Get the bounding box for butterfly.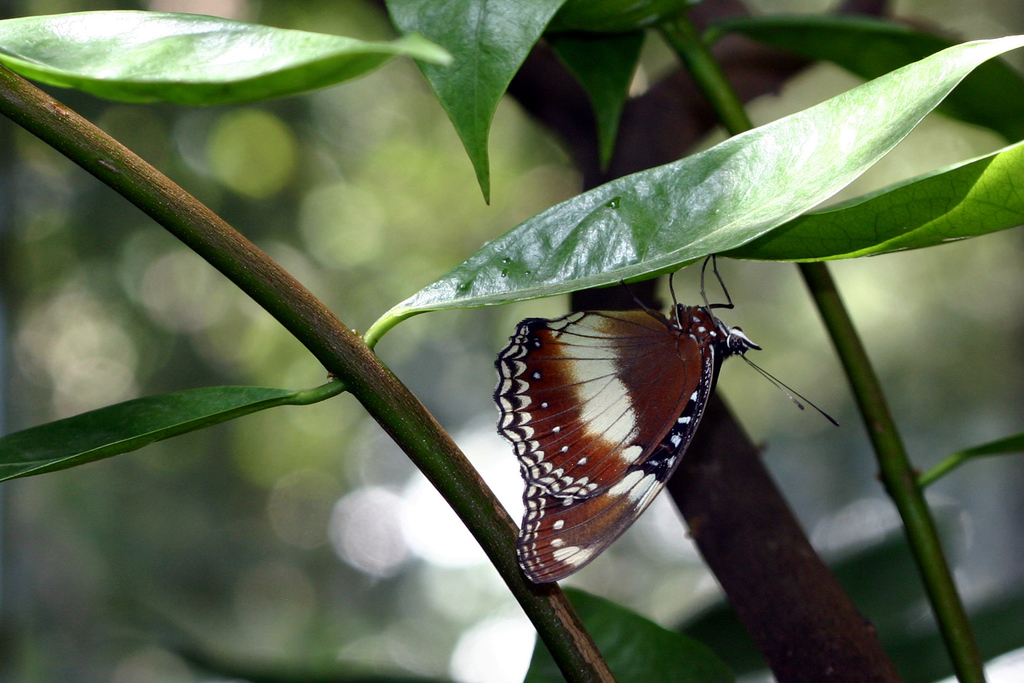
rect(513, 255, 836, 582).
